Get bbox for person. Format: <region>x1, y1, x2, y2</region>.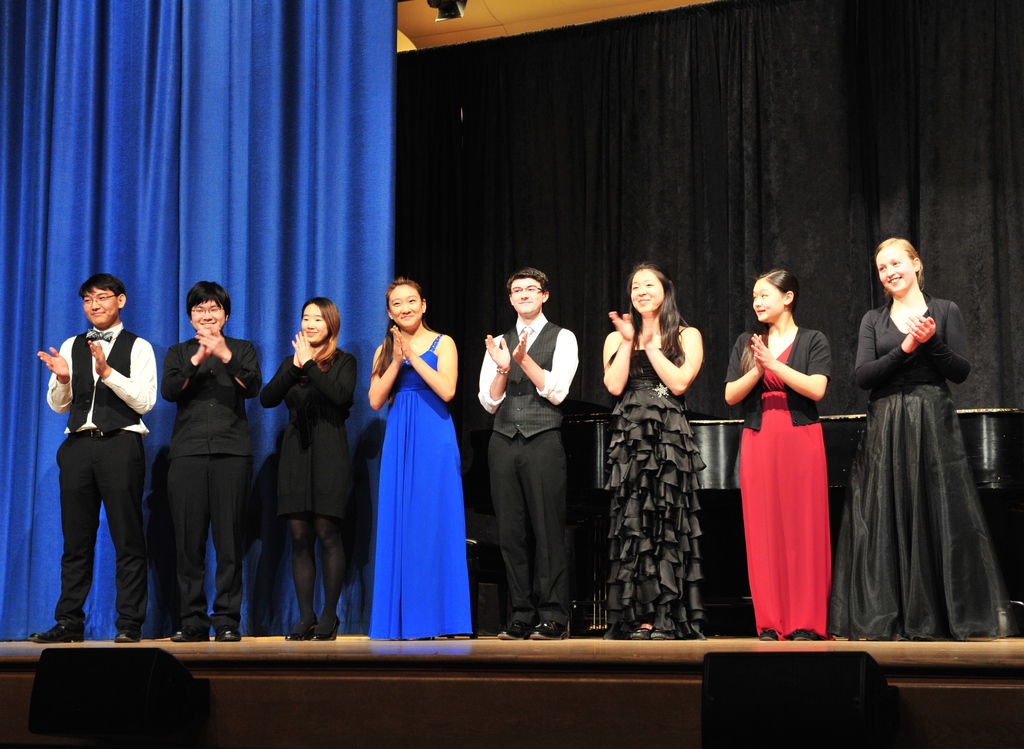
<region>11, 264, 152, 642</region>.
